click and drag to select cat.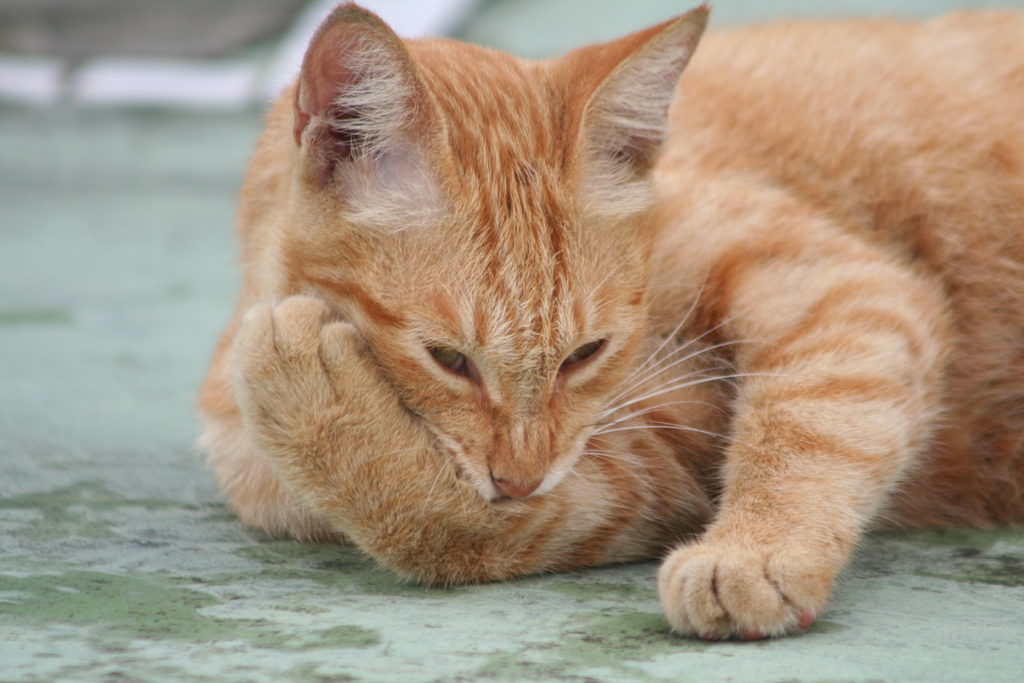
Selection: (left=178, top=0, right=1021, bottom=640).
